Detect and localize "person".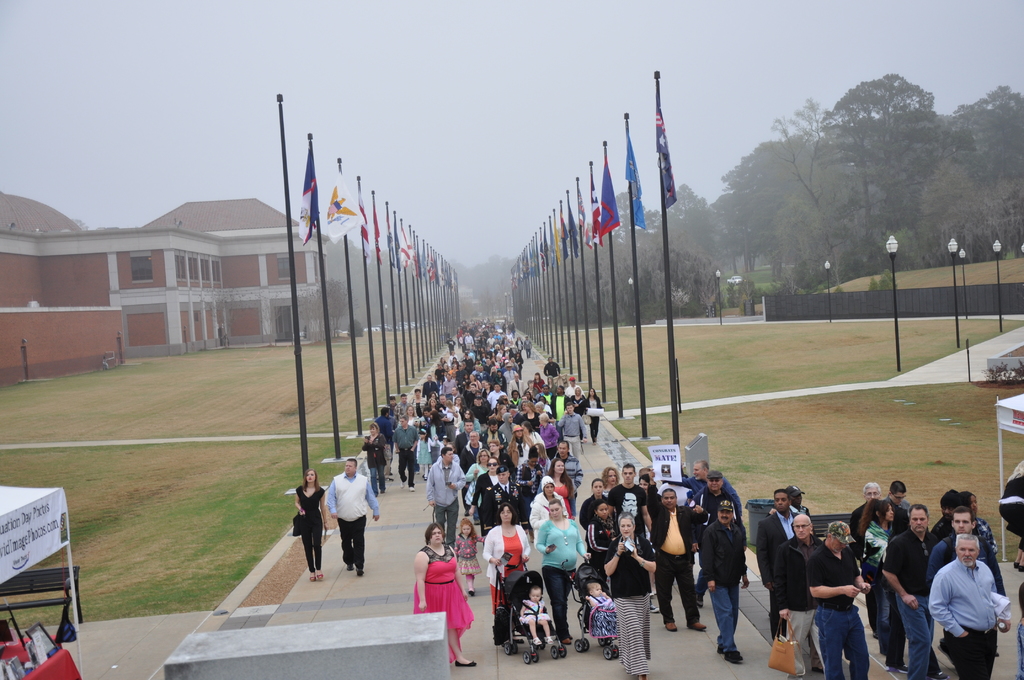
Localized at [left=453, top=517, right=482, bottom=596].
